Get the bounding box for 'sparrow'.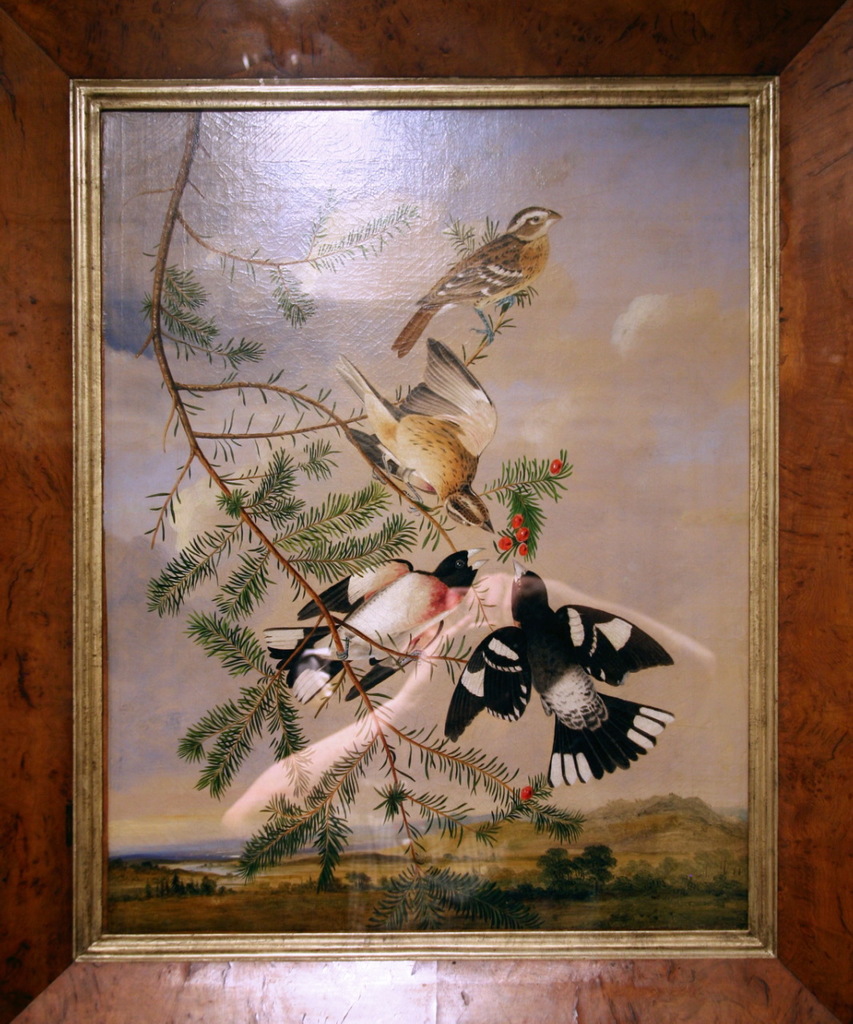
x1=443, y1=571, x2=679, y2=790.
